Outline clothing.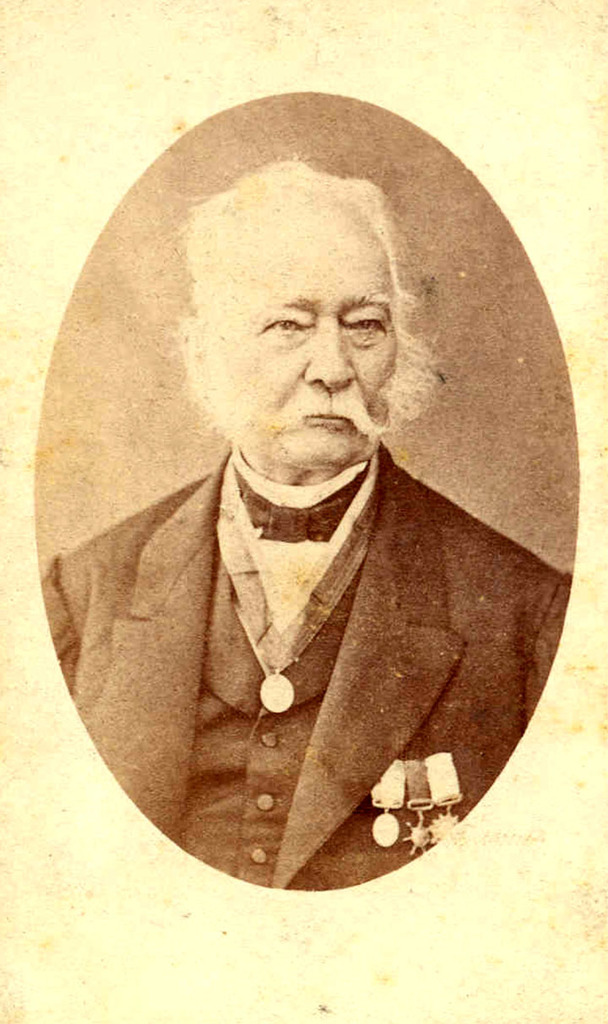
Outline: bbox=(98, 443, 529, 877).
